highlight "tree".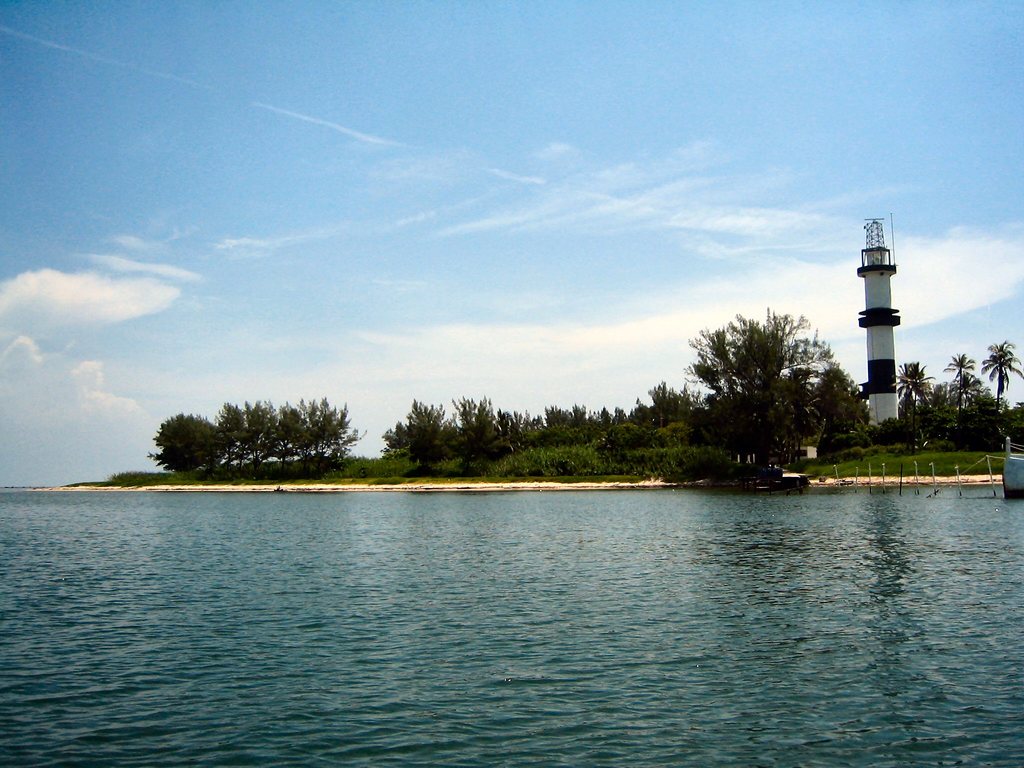
Highlighted region: {"left": 809, "top": 351, "right": 866, "bottom": 437}.
